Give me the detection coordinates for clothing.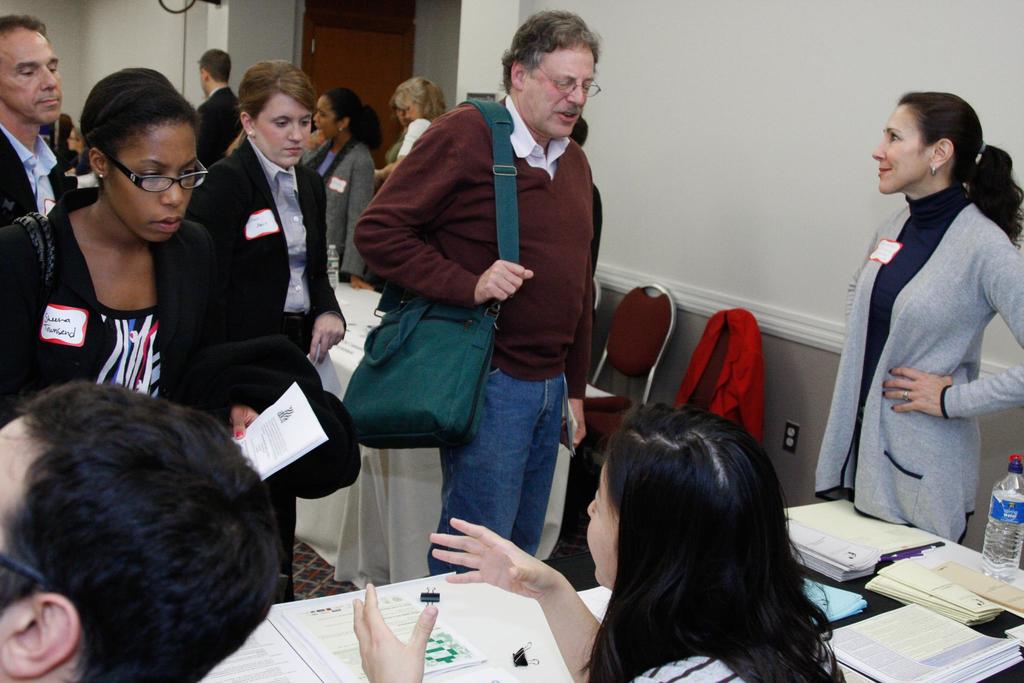
[186, 142, 349, 397].
